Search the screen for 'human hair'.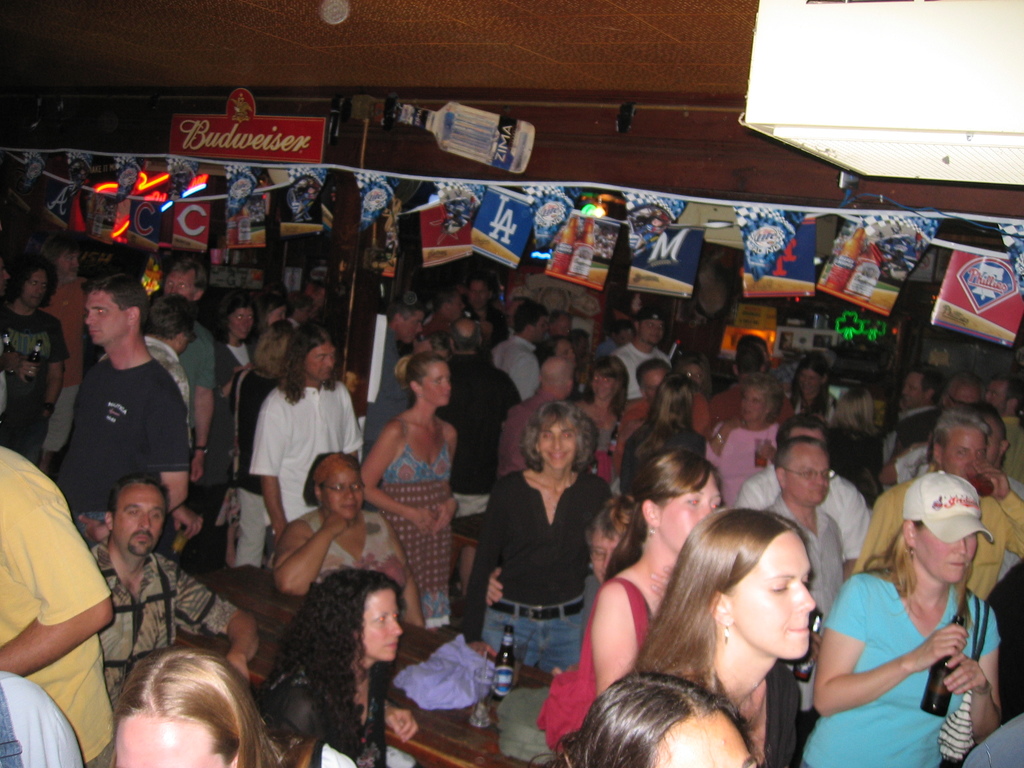
Found at 275/319/338/407.
